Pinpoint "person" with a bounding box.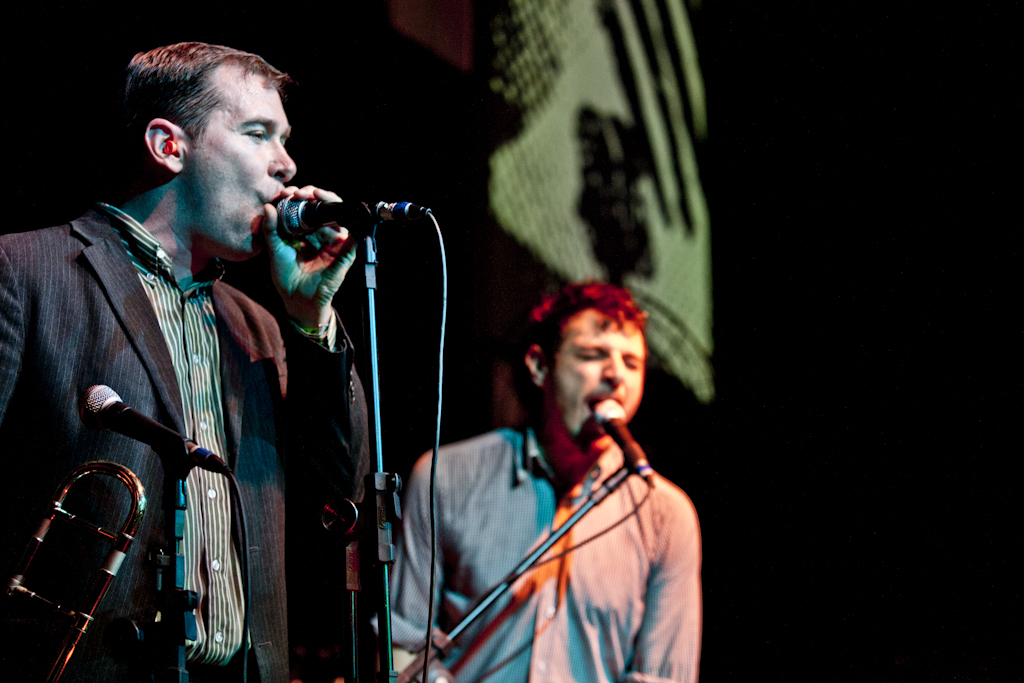
rect(370, 275, 713, 682).
